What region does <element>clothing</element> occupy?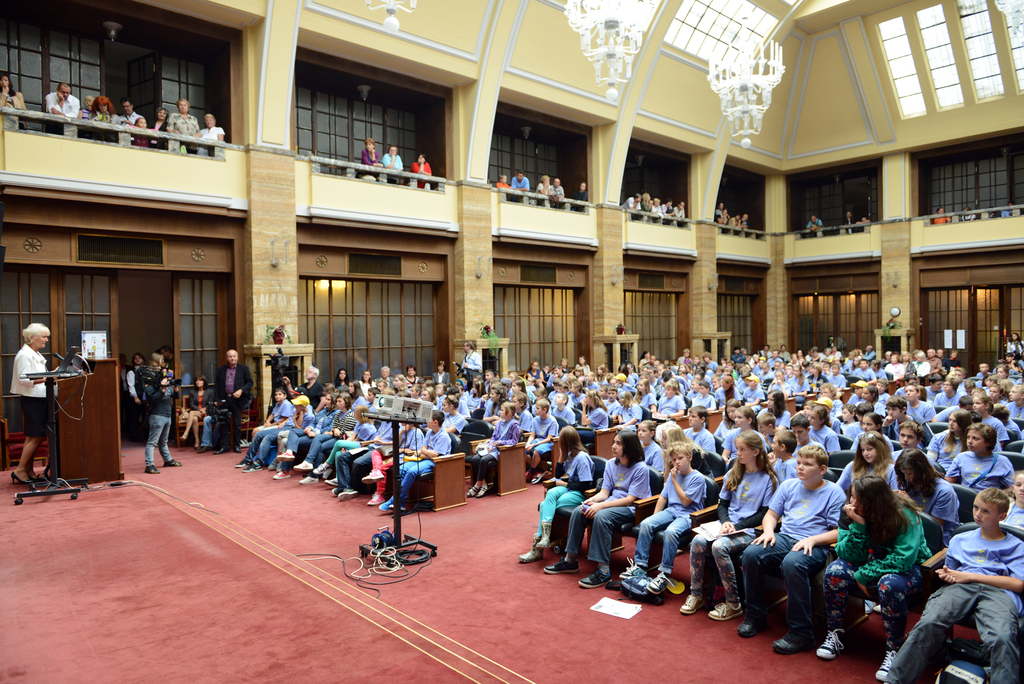
Rect(550, 455, 657, 562).
